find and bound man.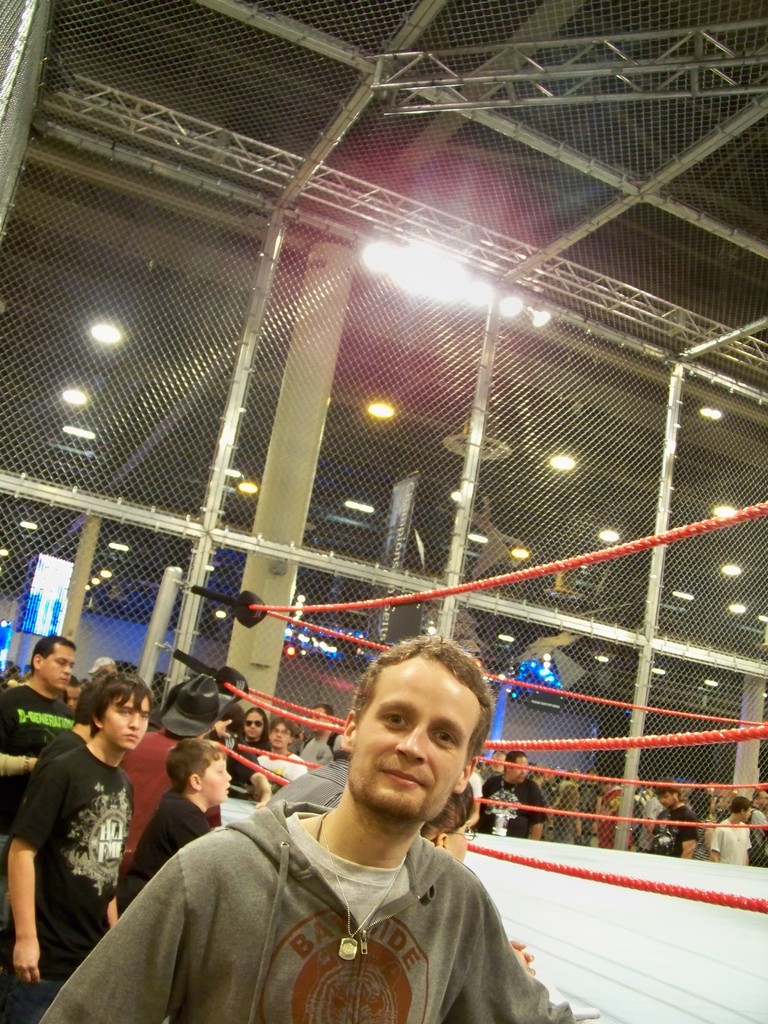
Bound: left=33, top=632, right=600, bottom=1023.
